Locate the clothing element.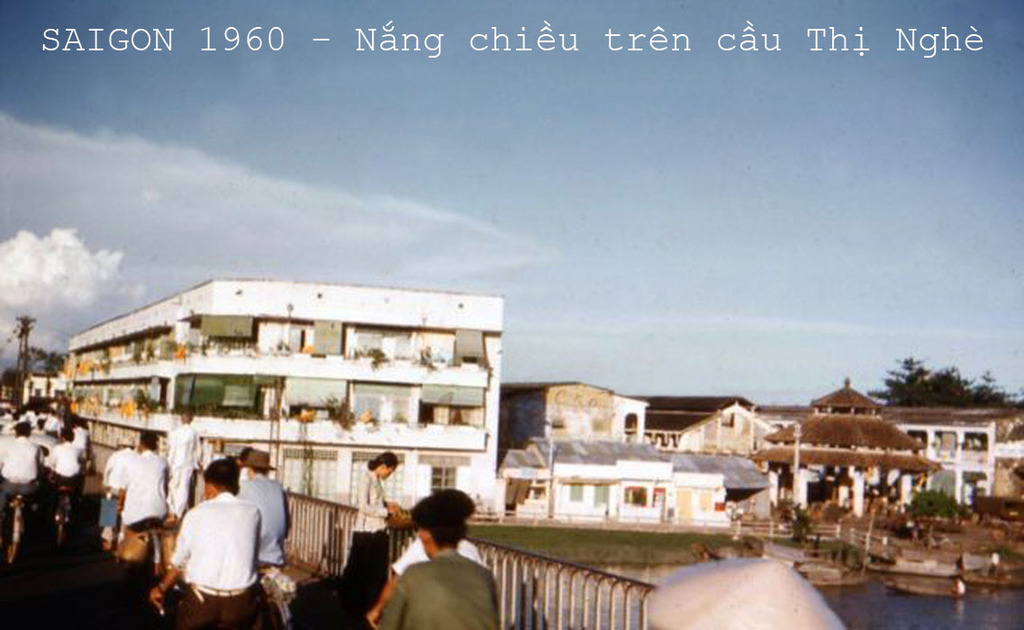
Element bbox: [x1=327, y1=473, x2=394, y2=629].
